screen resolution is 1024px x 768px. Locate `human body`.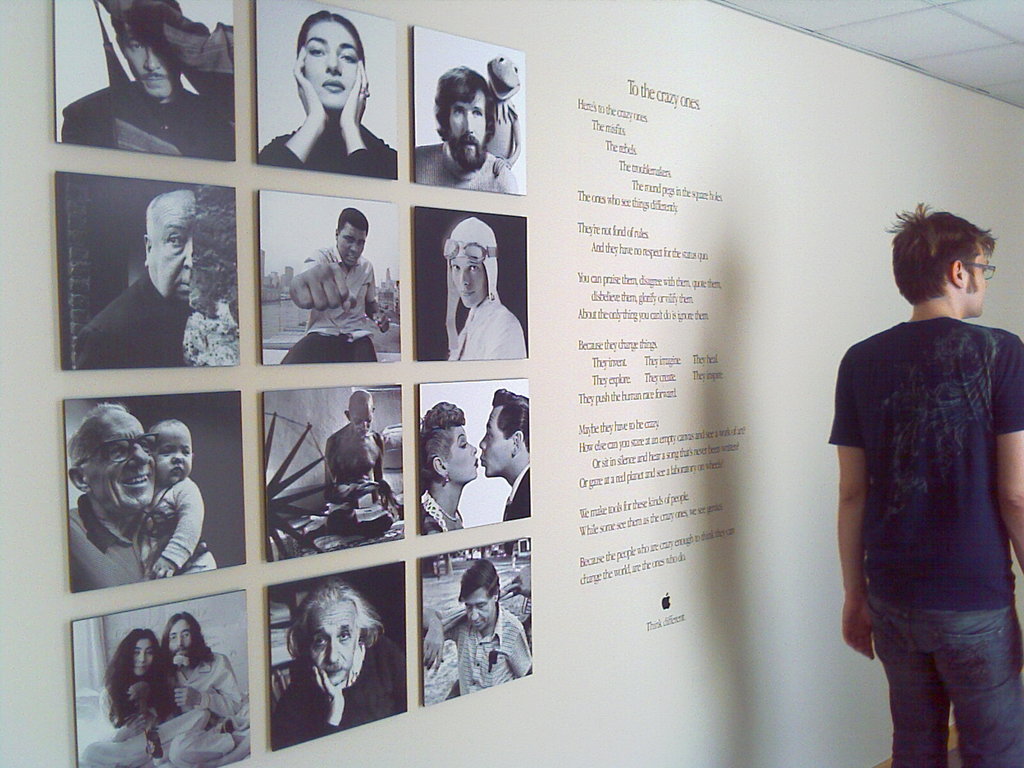
bbox(826, 221, 1018, 767).
